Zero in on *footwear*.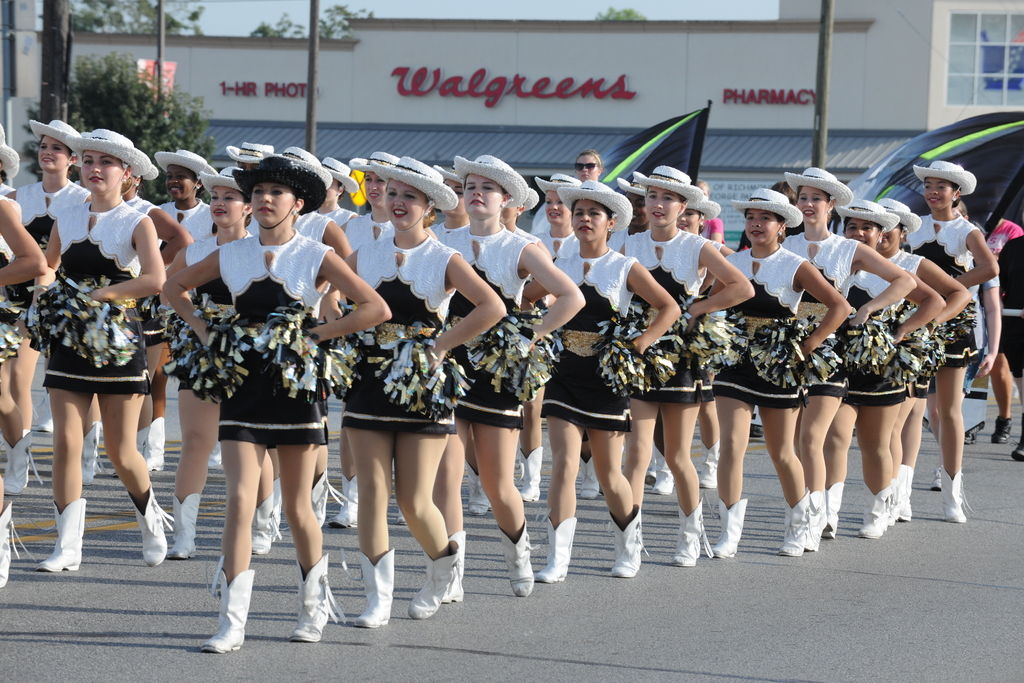
Zeroed in: [335,547,399,623].
